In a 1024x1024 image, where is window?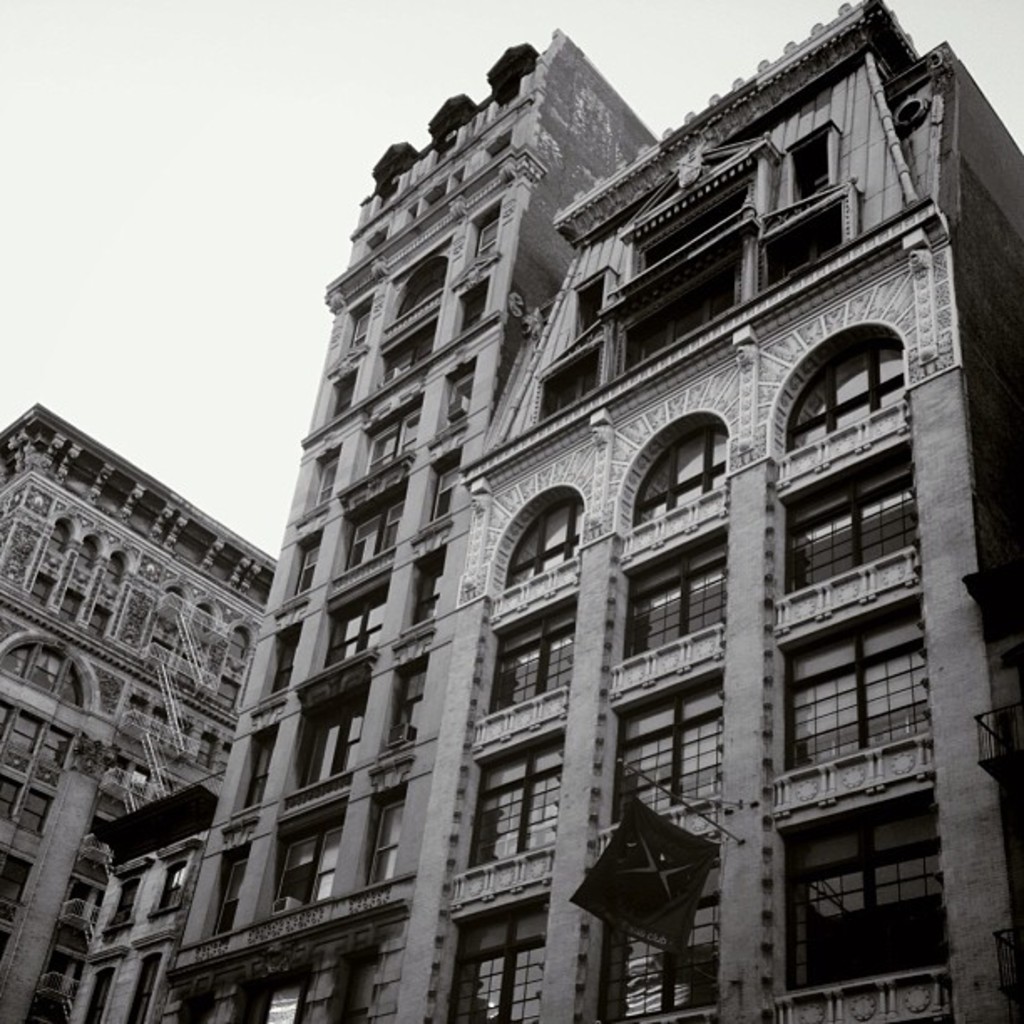
crop(308, 445, 341, 507).
